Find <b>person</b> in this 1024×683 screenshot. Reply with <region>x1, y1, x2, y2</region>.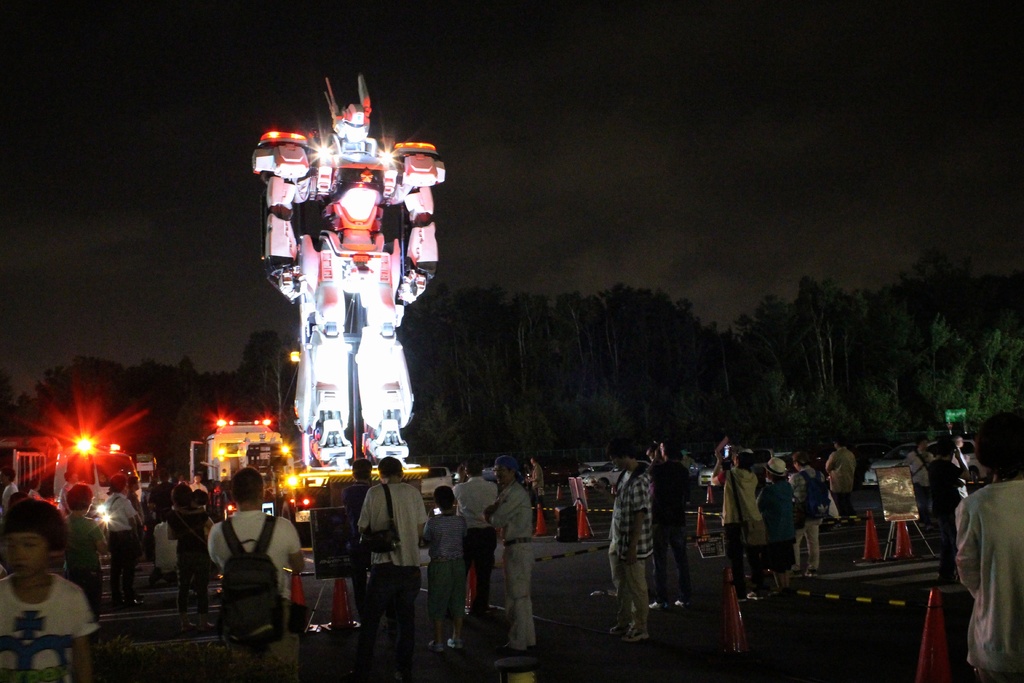
<region>954, 415, 1023, 682</region>.
